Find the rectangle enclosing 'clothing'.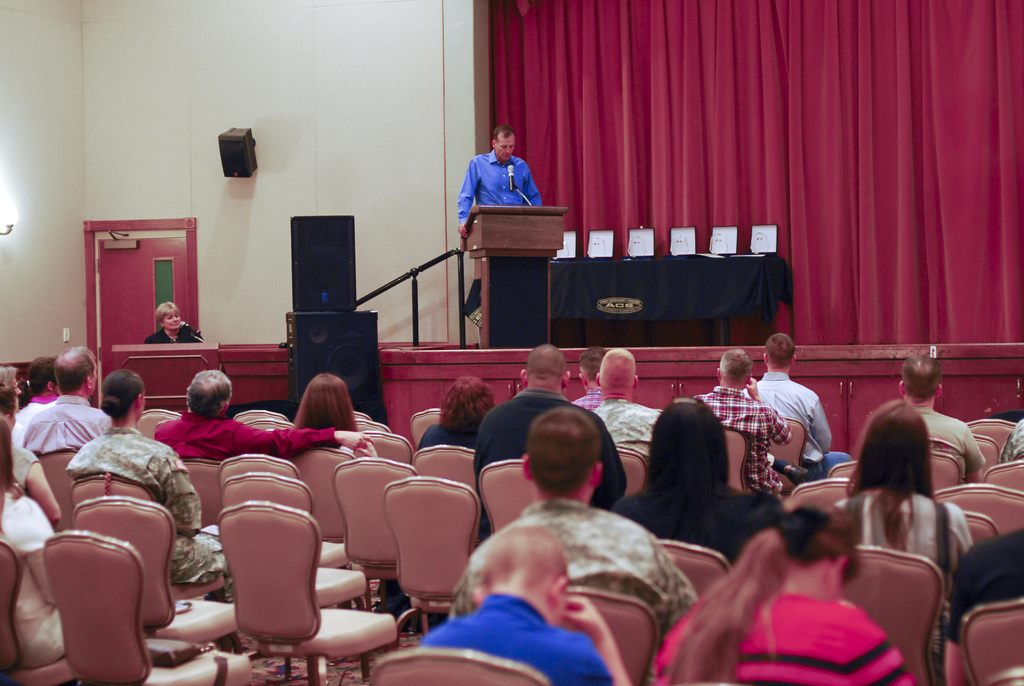
bbox=[994, 420, 1023, 466].
